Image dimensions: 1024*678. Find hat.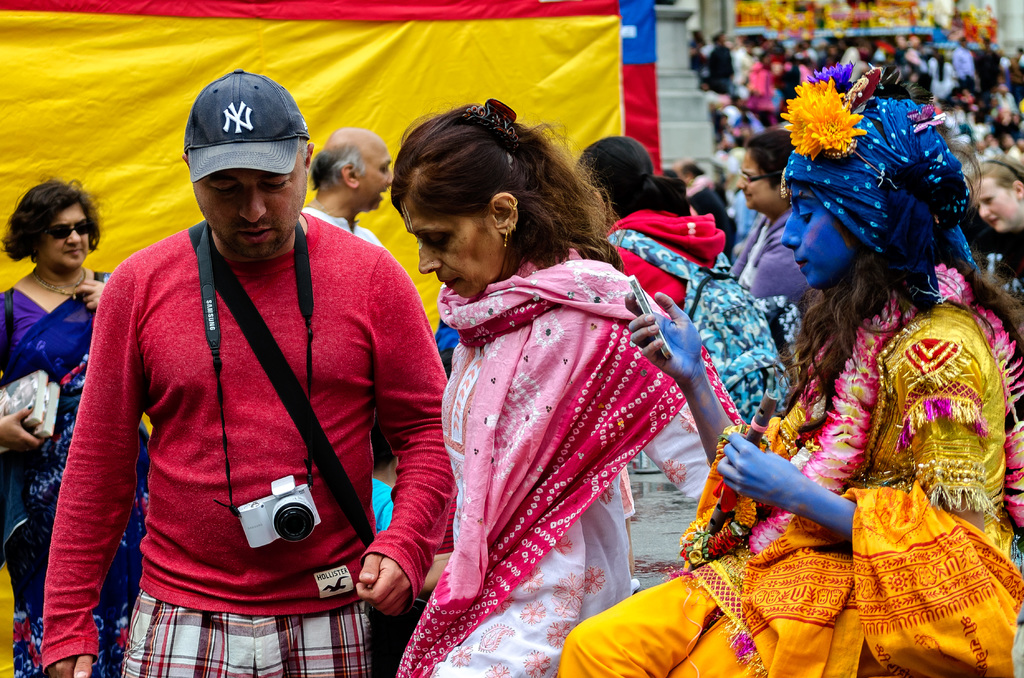
<box>184,67,312,186</box>.
